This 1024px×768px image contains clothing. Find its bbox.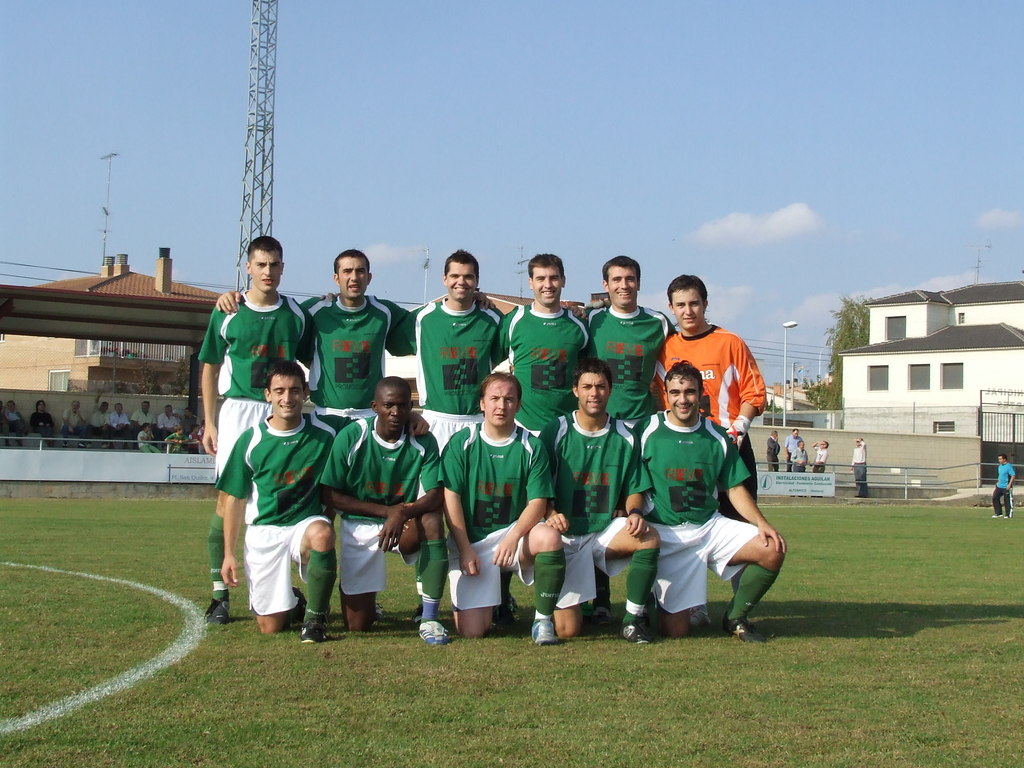
452 527 543 617.
